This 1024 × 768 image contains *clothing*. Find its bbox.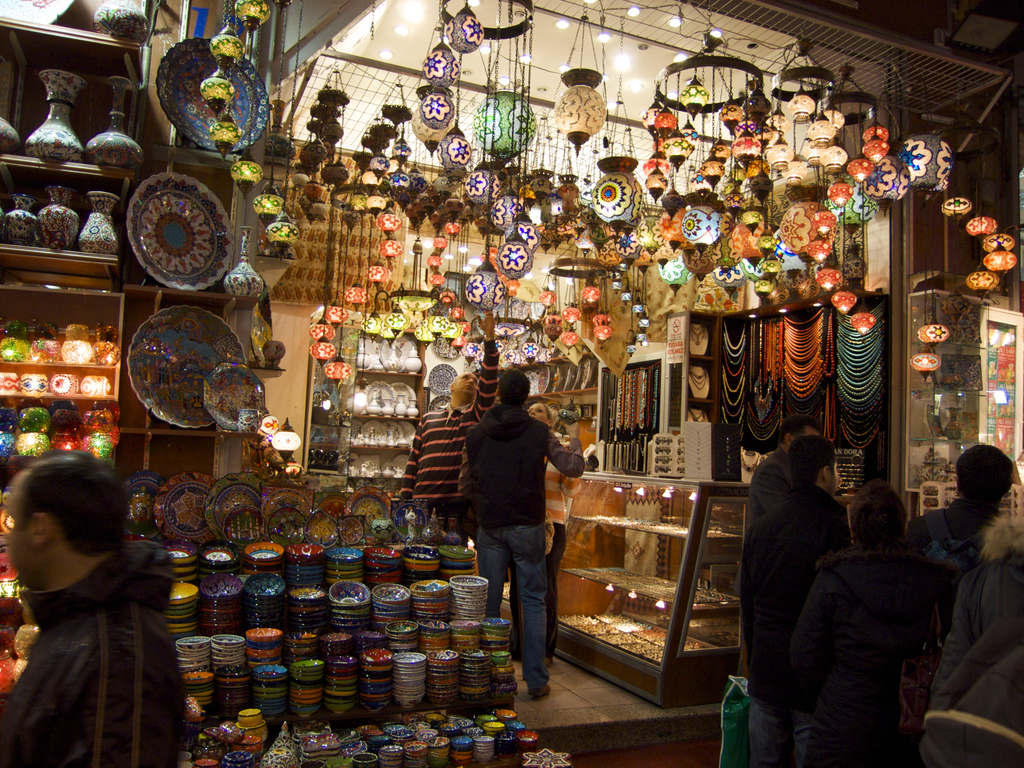
bbox(397, 398, 476, 537).
